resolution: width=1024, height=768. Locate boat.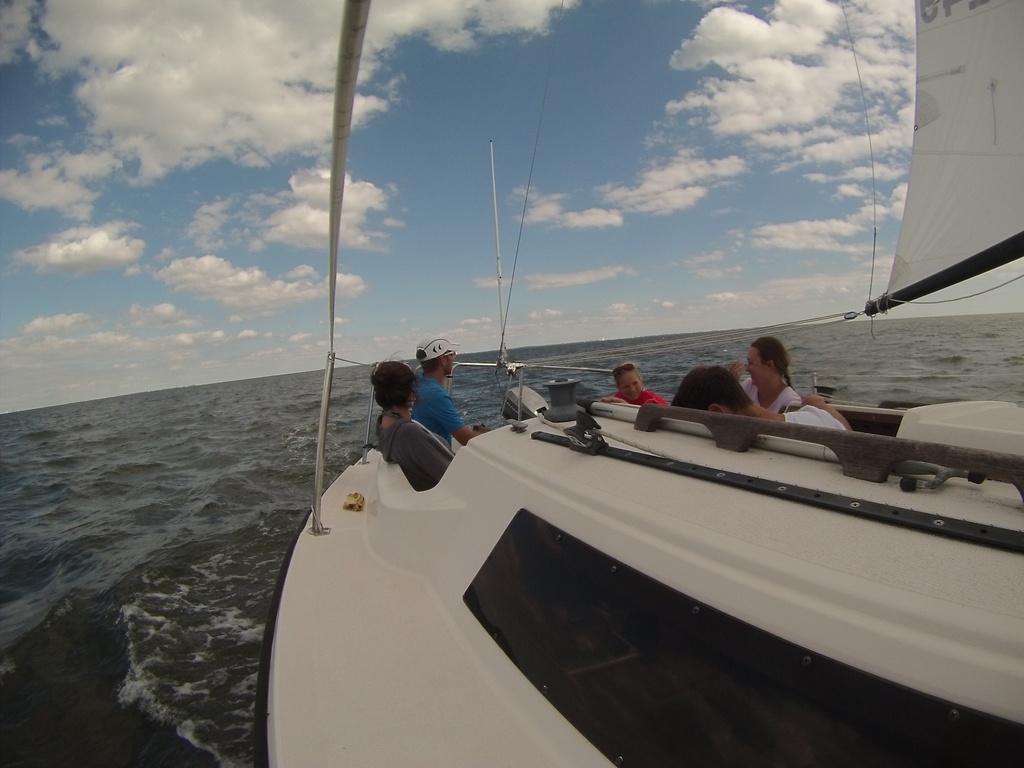
[x1=292, y1=323, x2=1023, y2=754].
